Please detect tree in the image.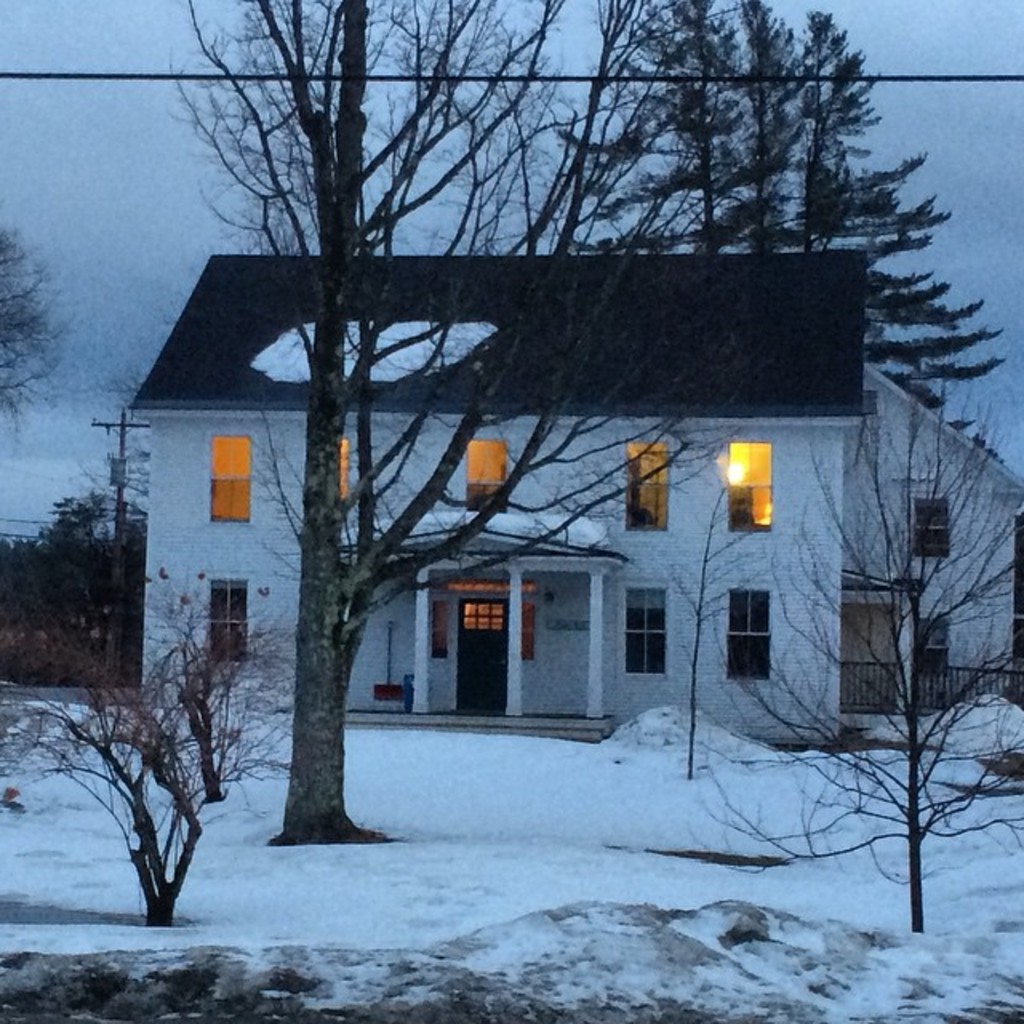
547,0,1018,469.
